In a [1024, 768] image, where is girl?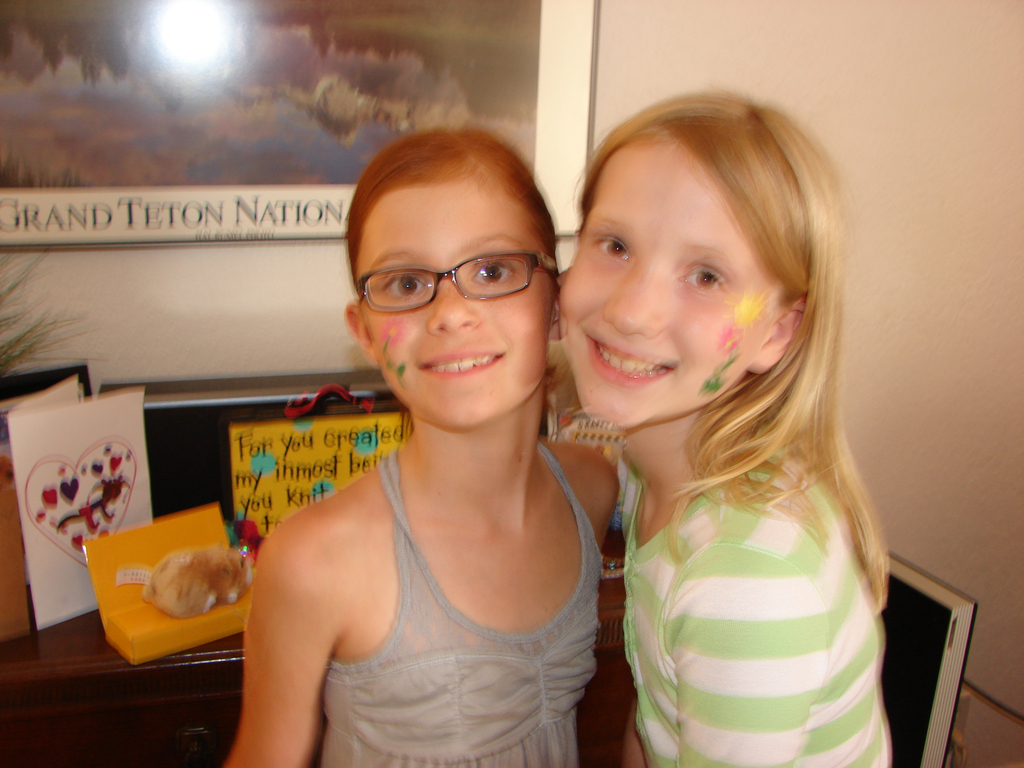
(left=556, top=93, right=892, bottom=767).
